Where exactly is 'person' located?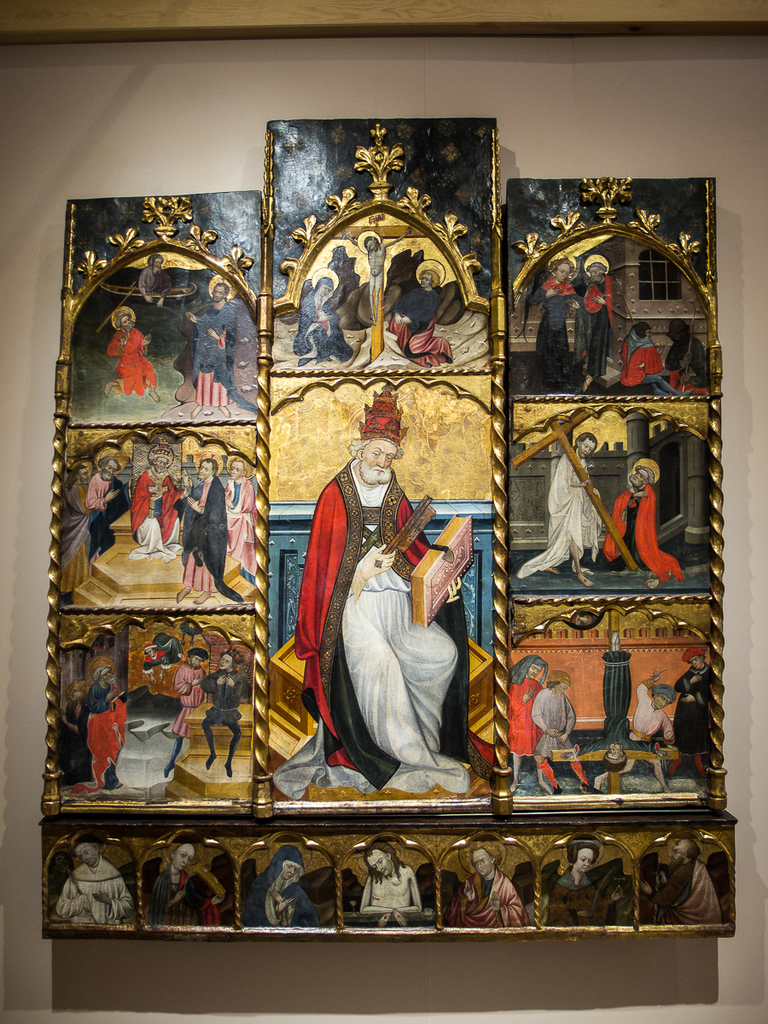
Its bounding box is x1=668, y1=635, x2=708, y2=776.
